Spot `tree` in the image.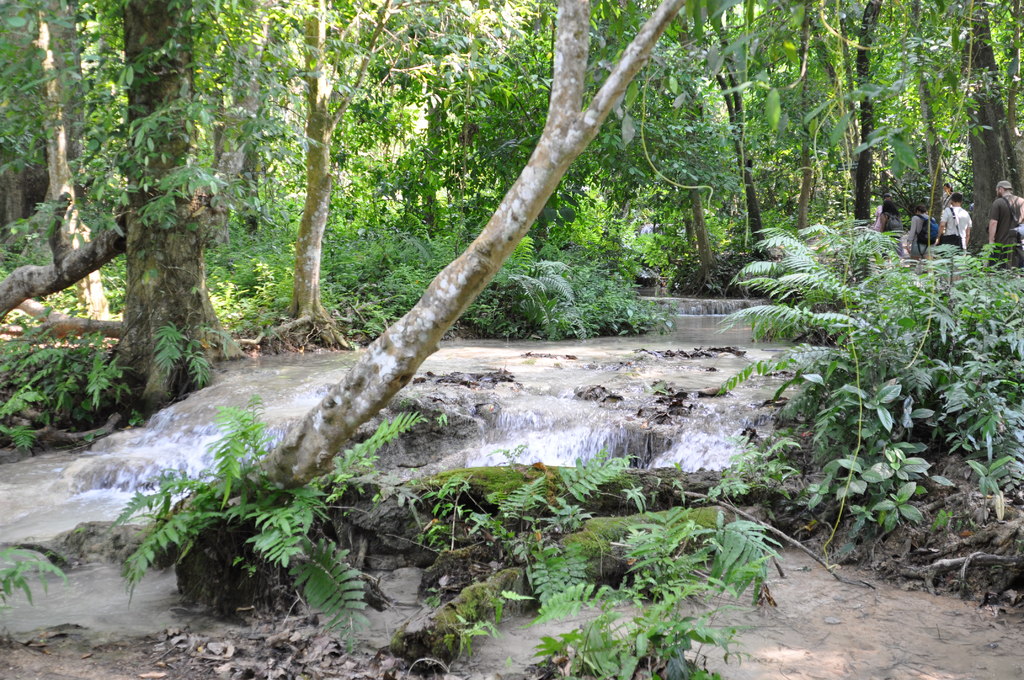
`tree` found at bbox=[170, 0, 691, 597].
